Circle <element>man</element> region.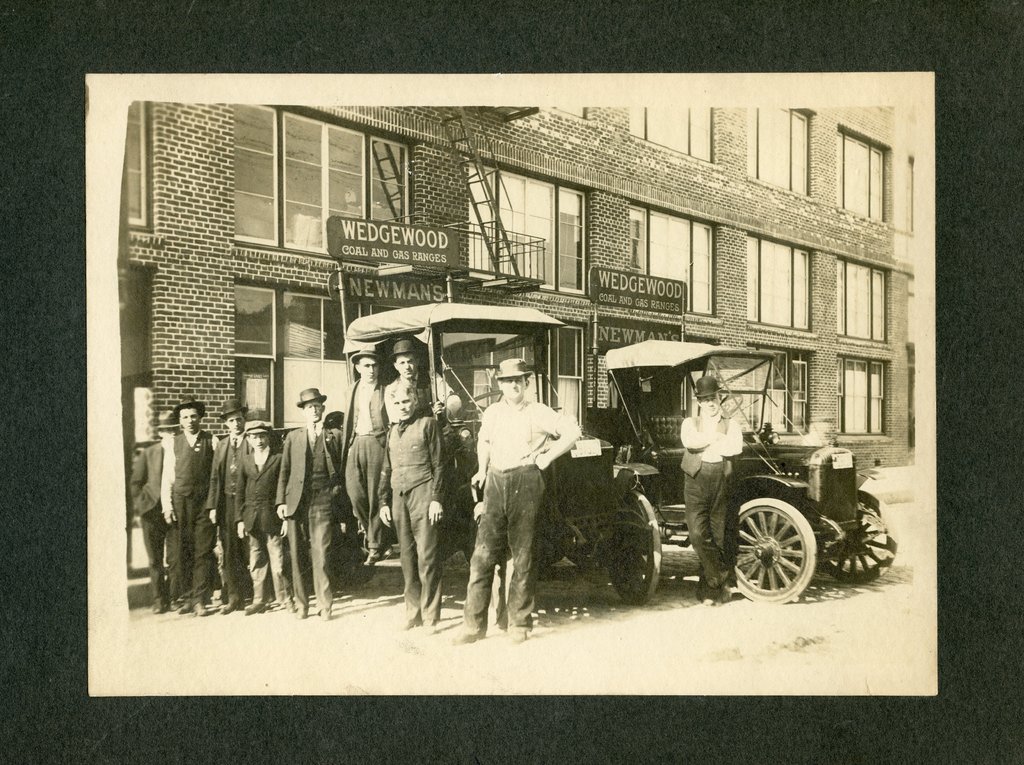
Region: [339, 342, 387, 566].
